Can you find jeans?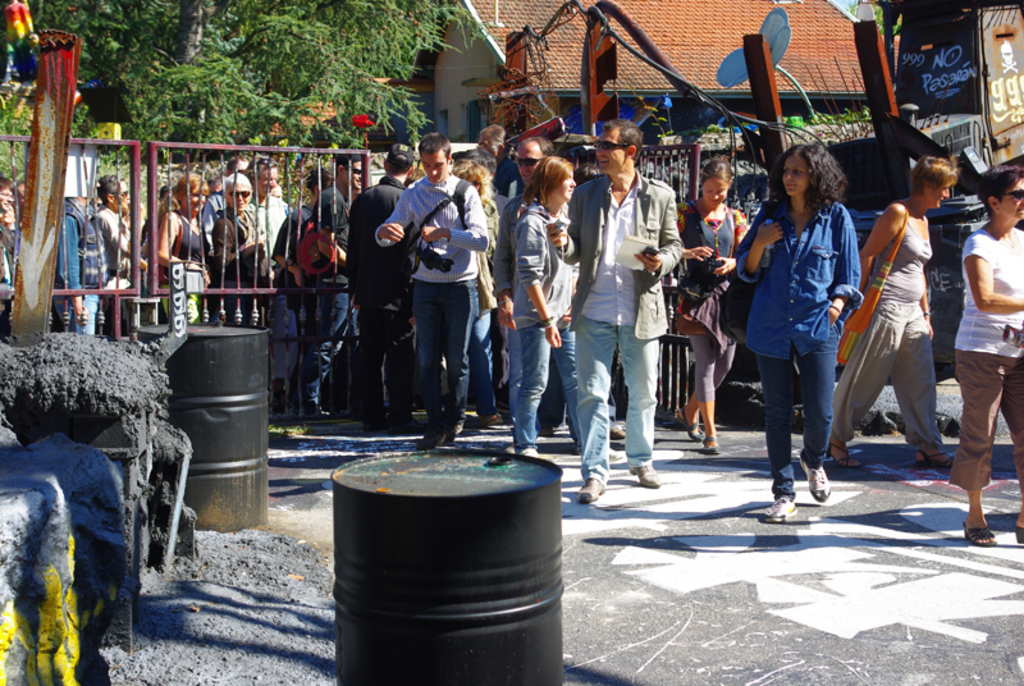
Yes, bounding box: bbox=(301, 282, 355, 401).
